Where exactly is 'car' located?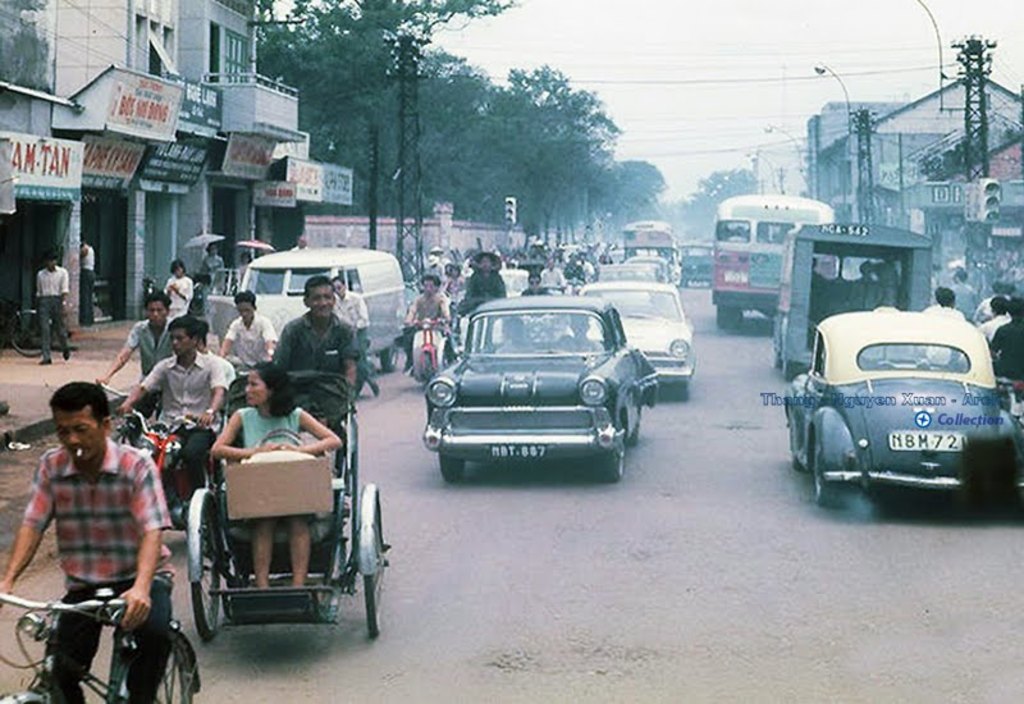
Its bounding box is bbox(419, 282, 675, 489).
